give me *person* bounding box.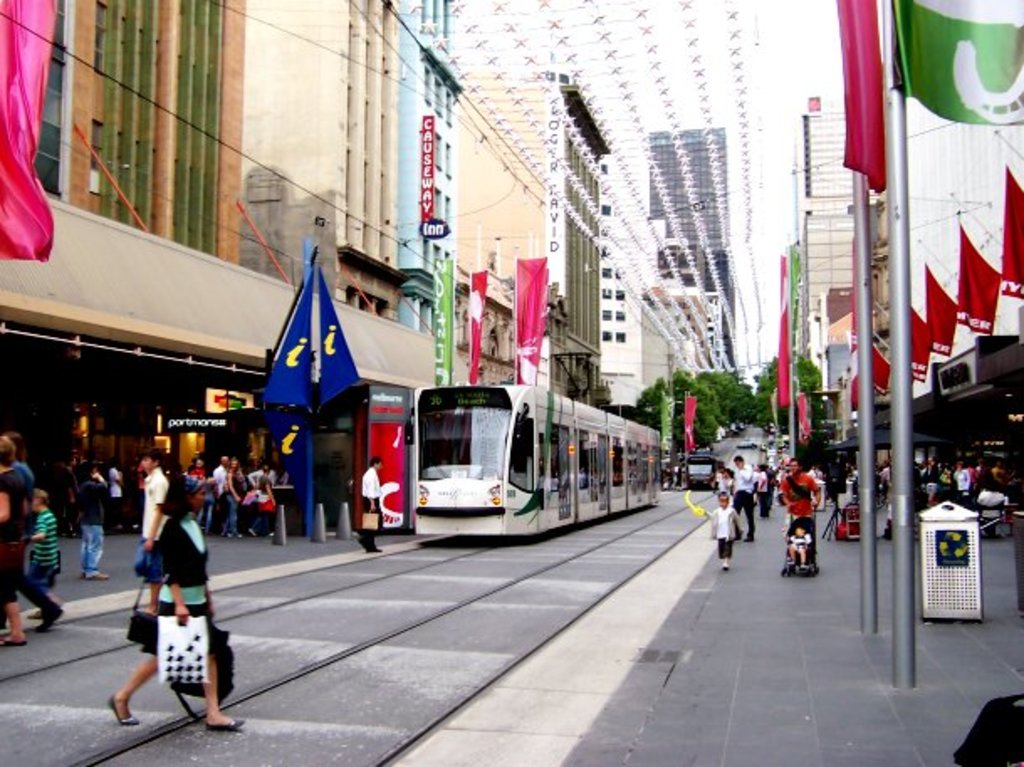
[106, 470, 247, 737].
